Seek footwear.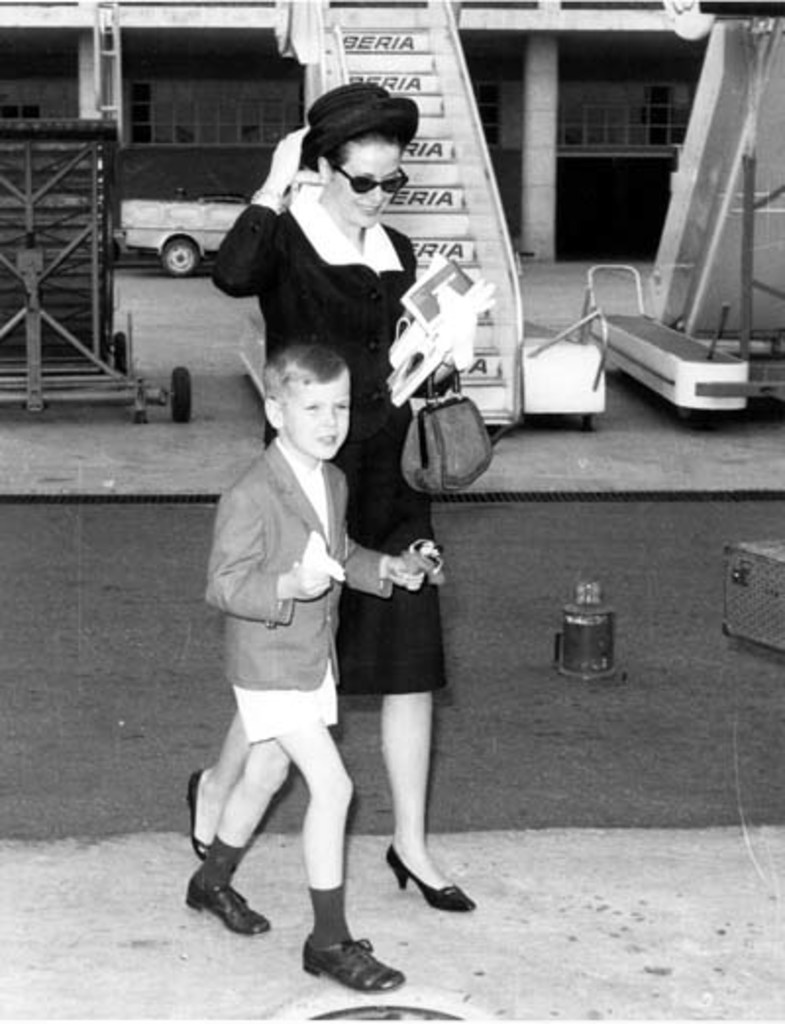
186:765:206:857.
